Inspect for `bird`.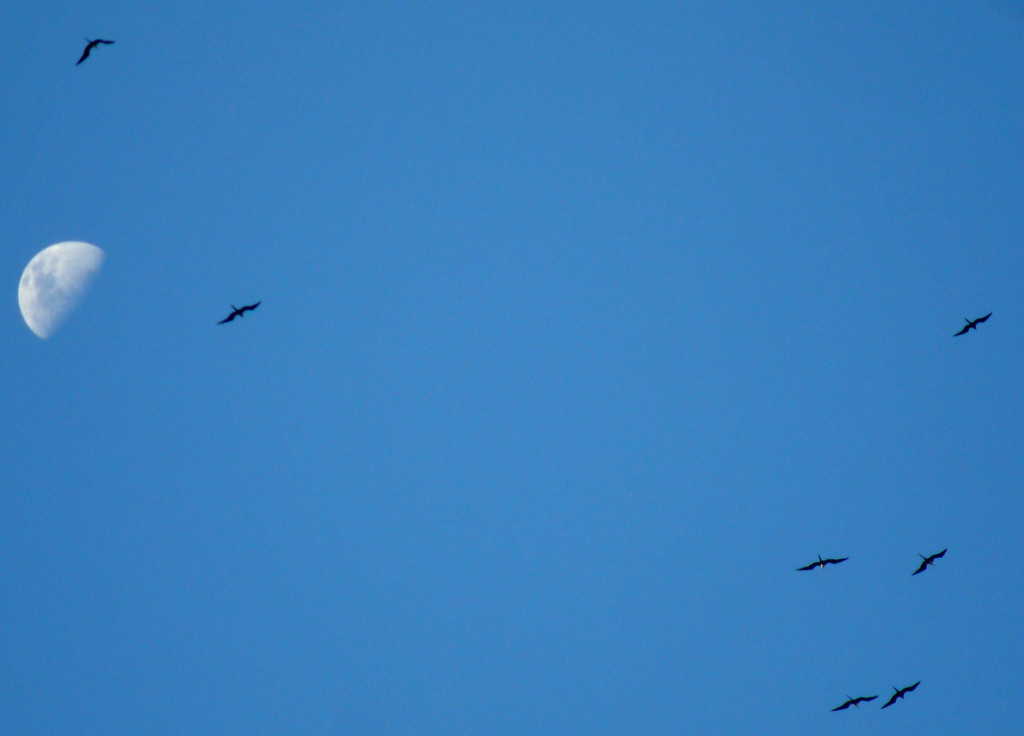
Inspection: bbox=(79, 38, 116, 67).
